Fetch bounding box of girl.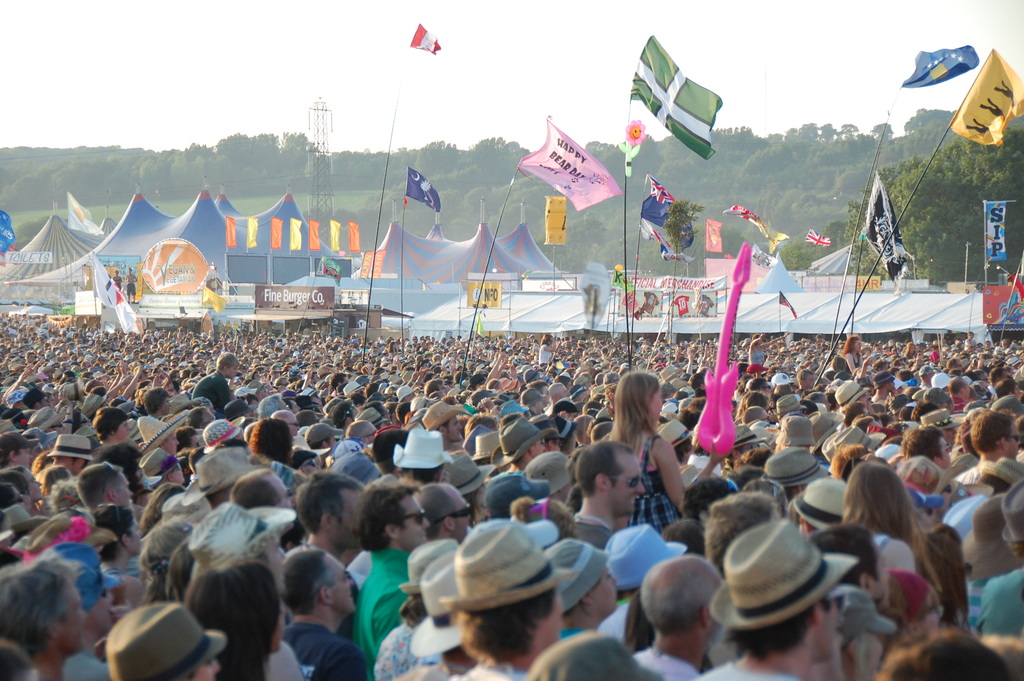
Bbox: l=83, t=506, r=141, b=583.
